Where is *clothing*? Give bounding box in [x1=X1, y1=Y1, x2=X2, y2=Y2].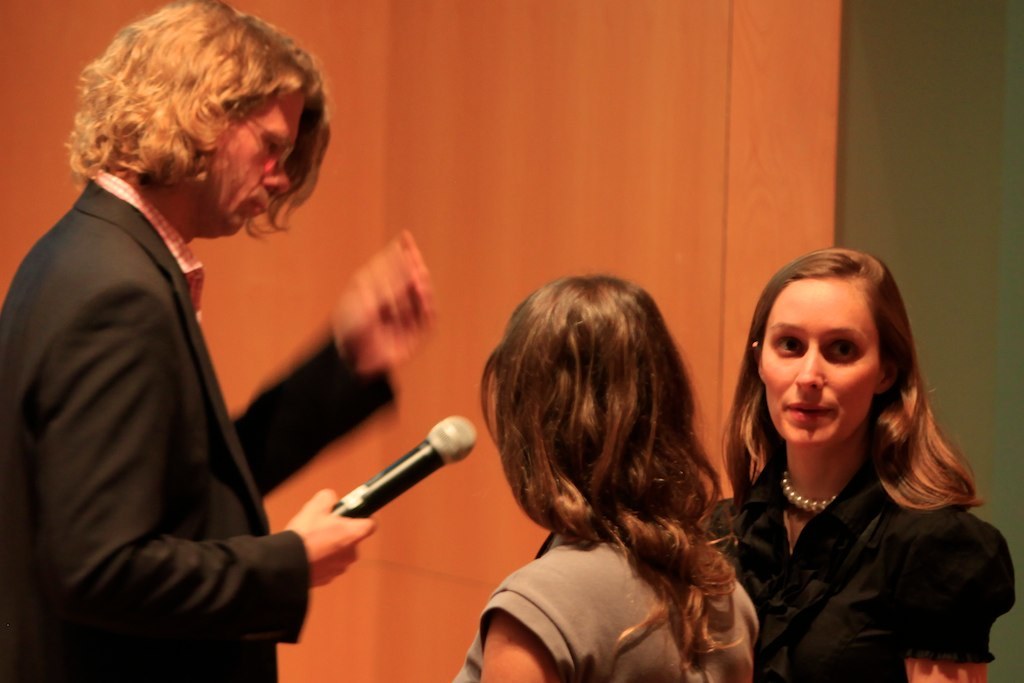
[x1=730, y1=480, x2=1019, y2=682].
